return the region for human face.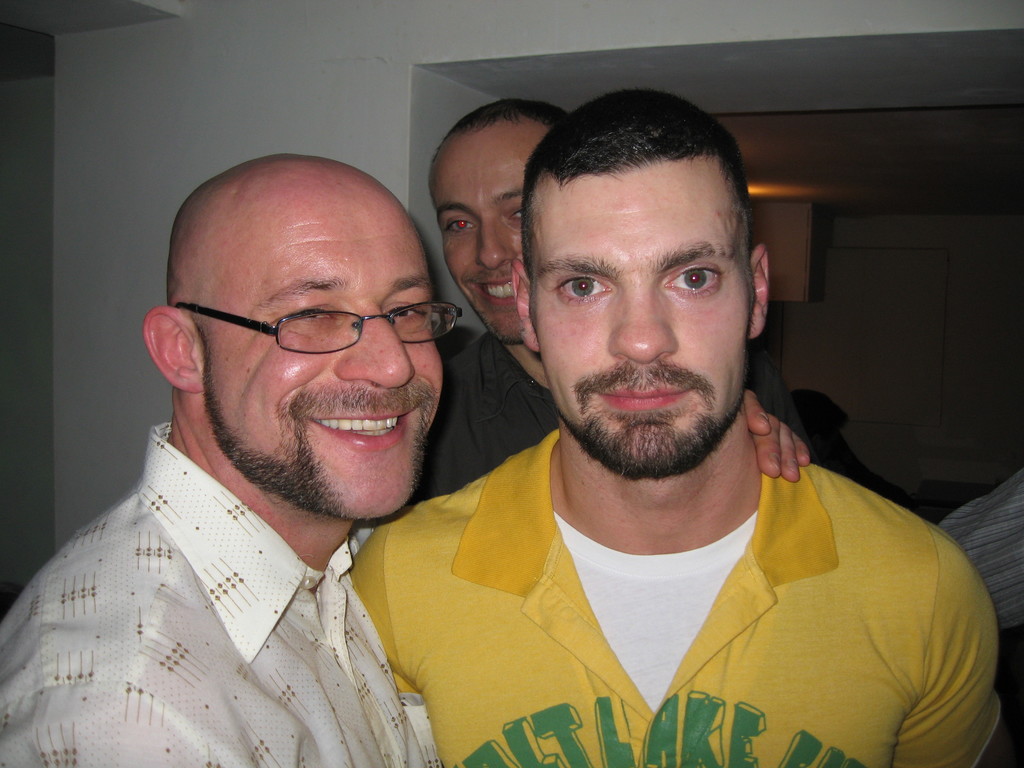
pyautogui.locateOnScreen(198, 180, 444, 516).
